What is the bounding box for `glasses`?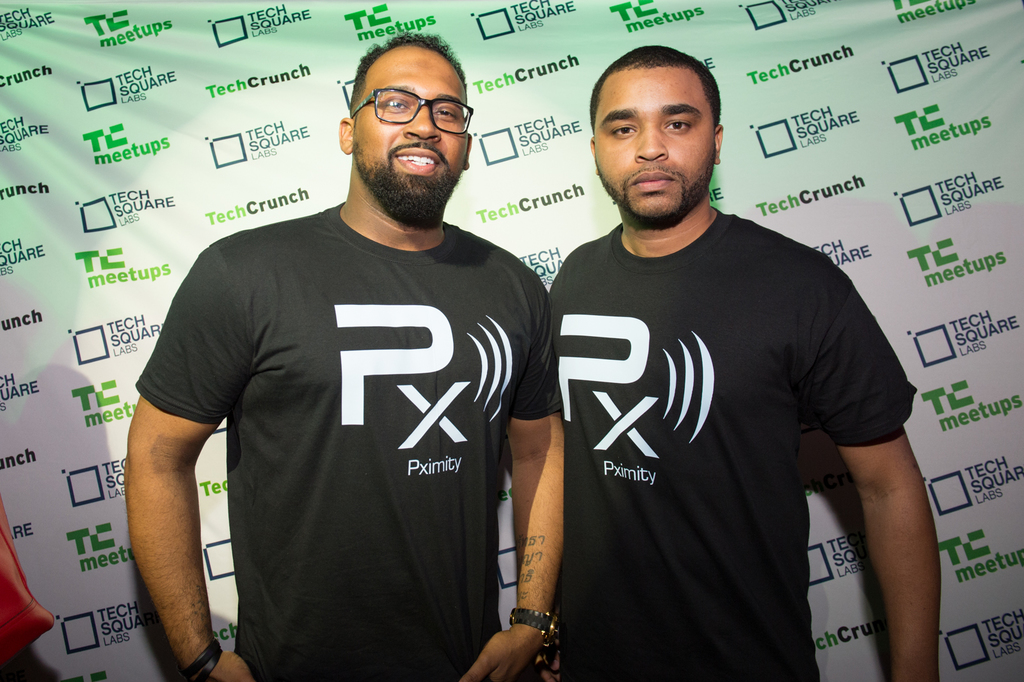
x1=350, y1=82, x2=470, y2=129.
